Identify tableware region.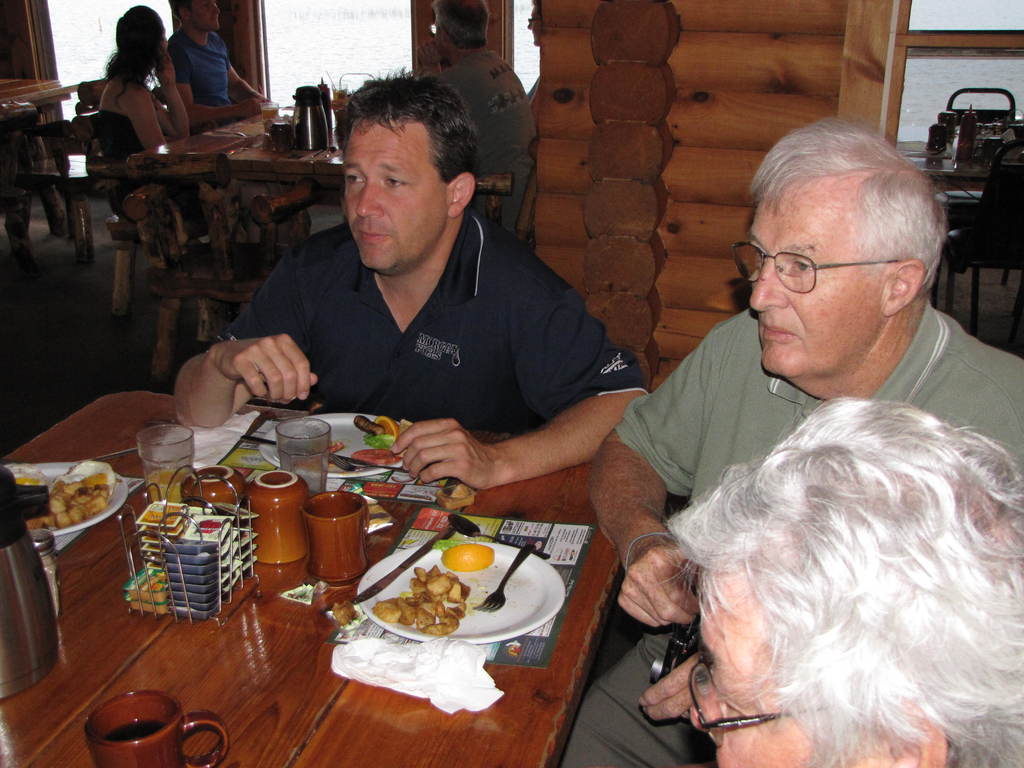
Region: crop(301, 488, 372, 584).
